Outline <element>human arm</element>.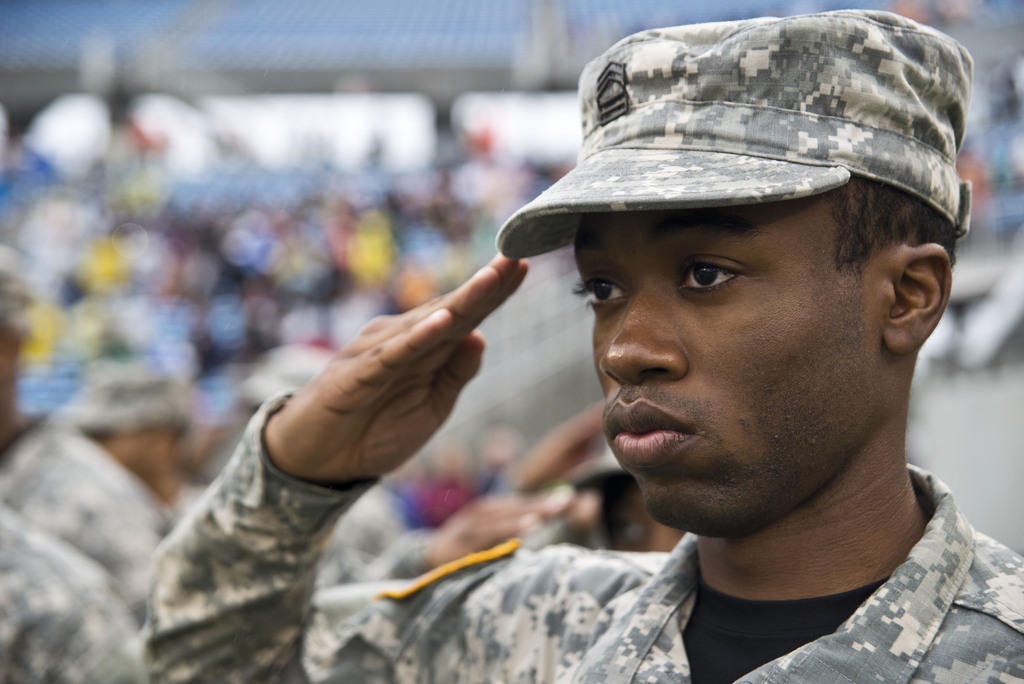
Outline: [499,399,612,494].
